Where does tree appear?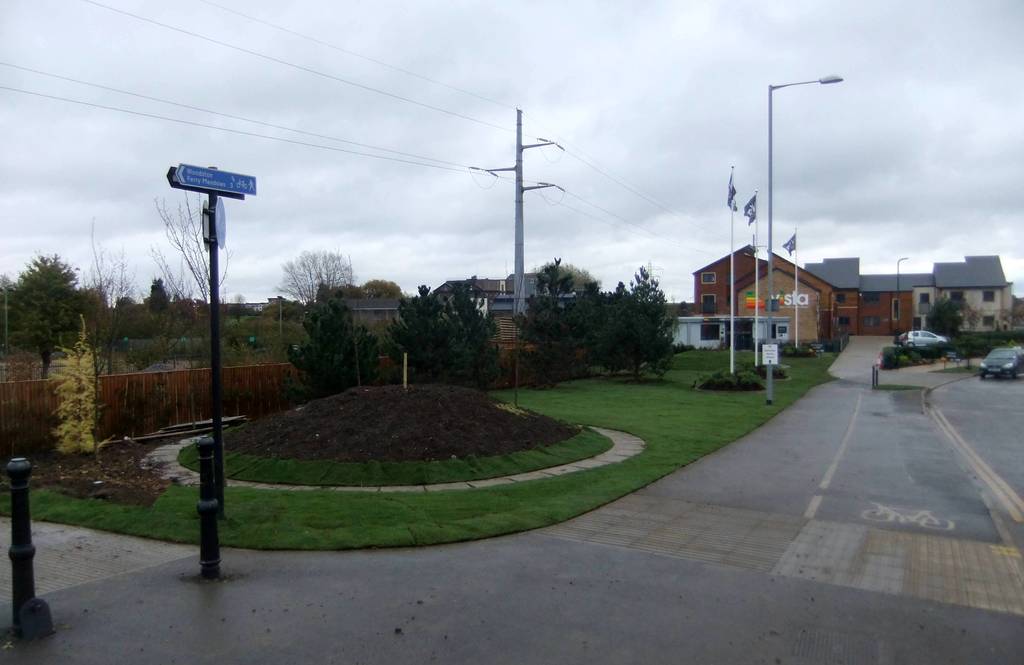
Appears at 379, 281, 451, 384.
